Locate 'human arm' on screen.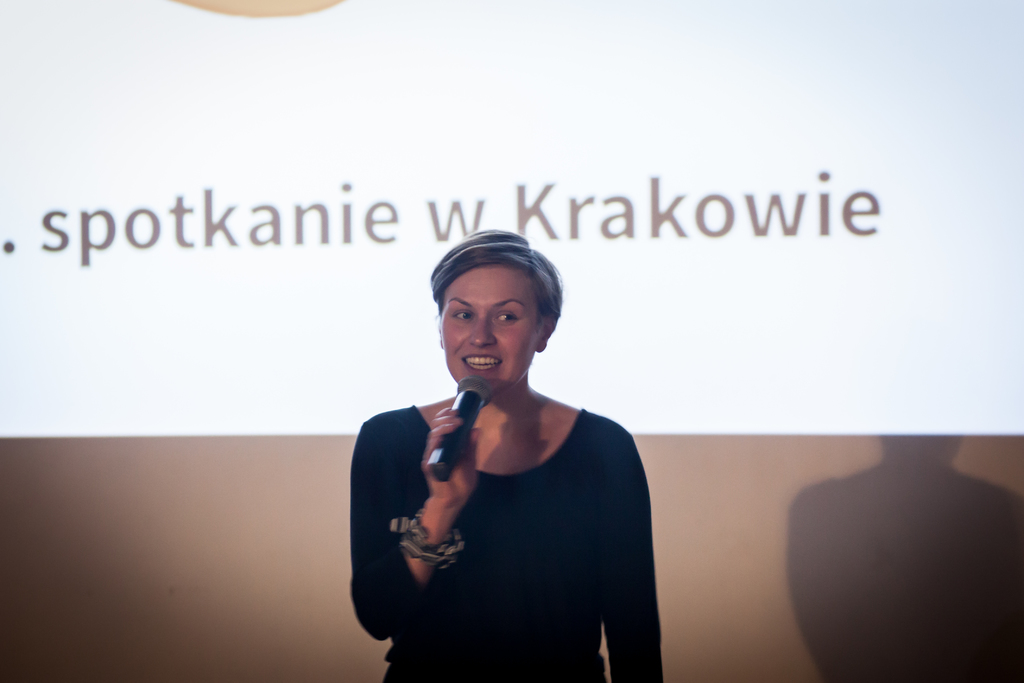
On screen at {"left": 586, "top": 420, "right": 664, "bottom": 682}.
